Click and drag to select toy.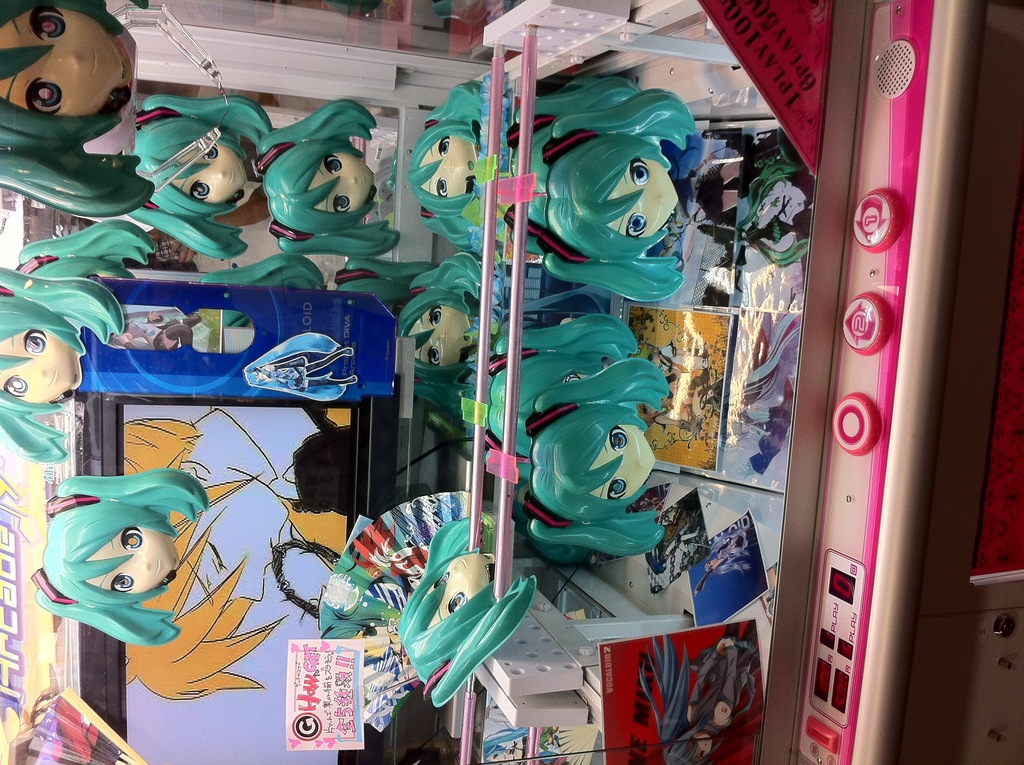
Selection: rect(253, 120, 403, 255).
